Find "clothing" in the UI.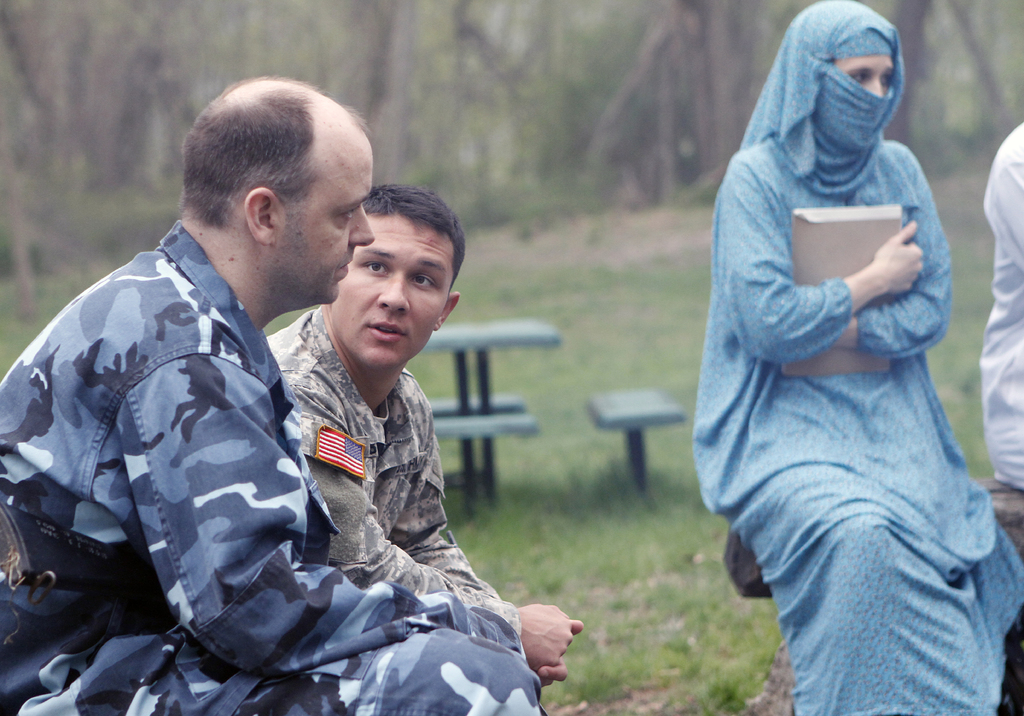
UI element at Rect(981, 122, 1023, 494).
